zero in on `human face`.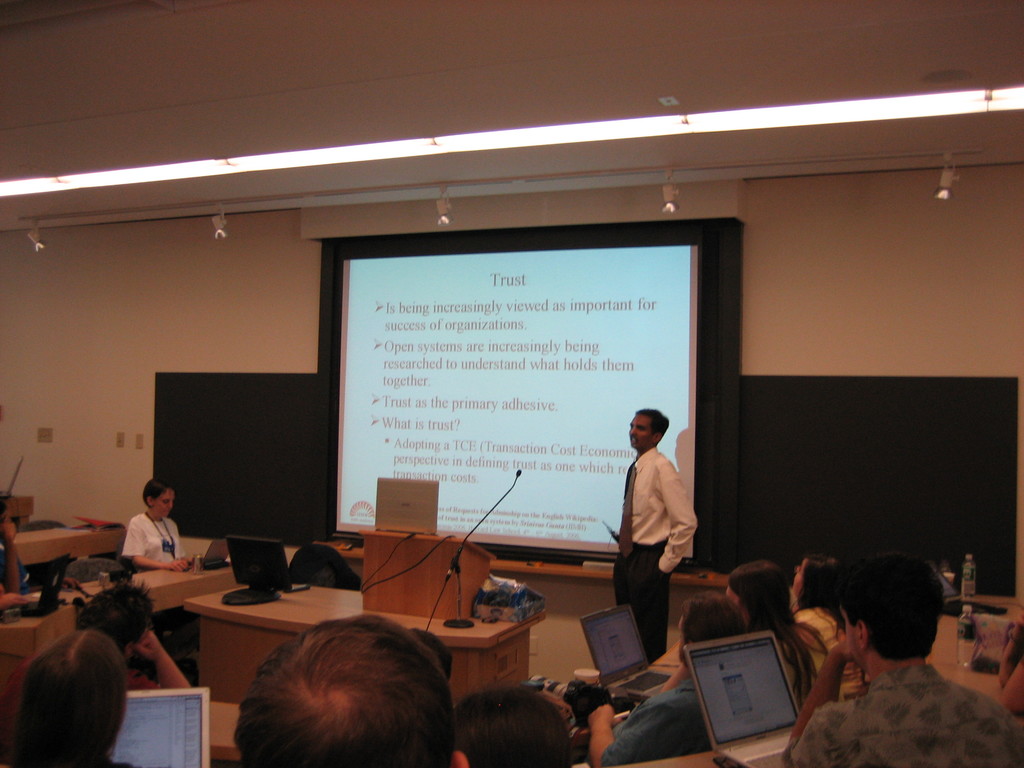
Zeroed in: 157:490:173:512.
